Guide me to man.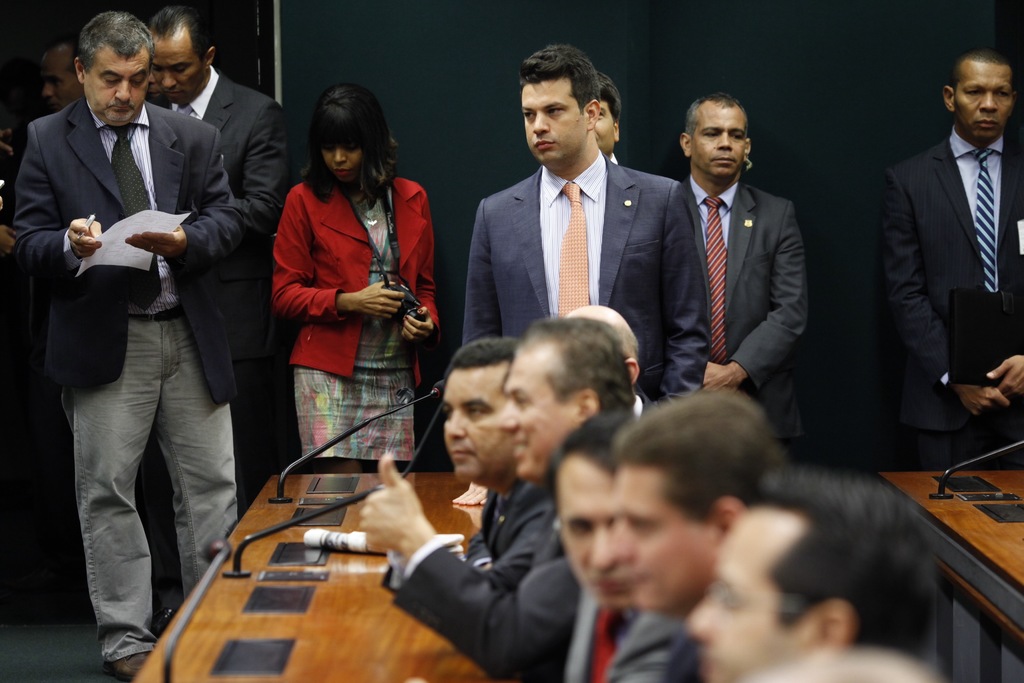
Guidance: 462/45/711/406.
